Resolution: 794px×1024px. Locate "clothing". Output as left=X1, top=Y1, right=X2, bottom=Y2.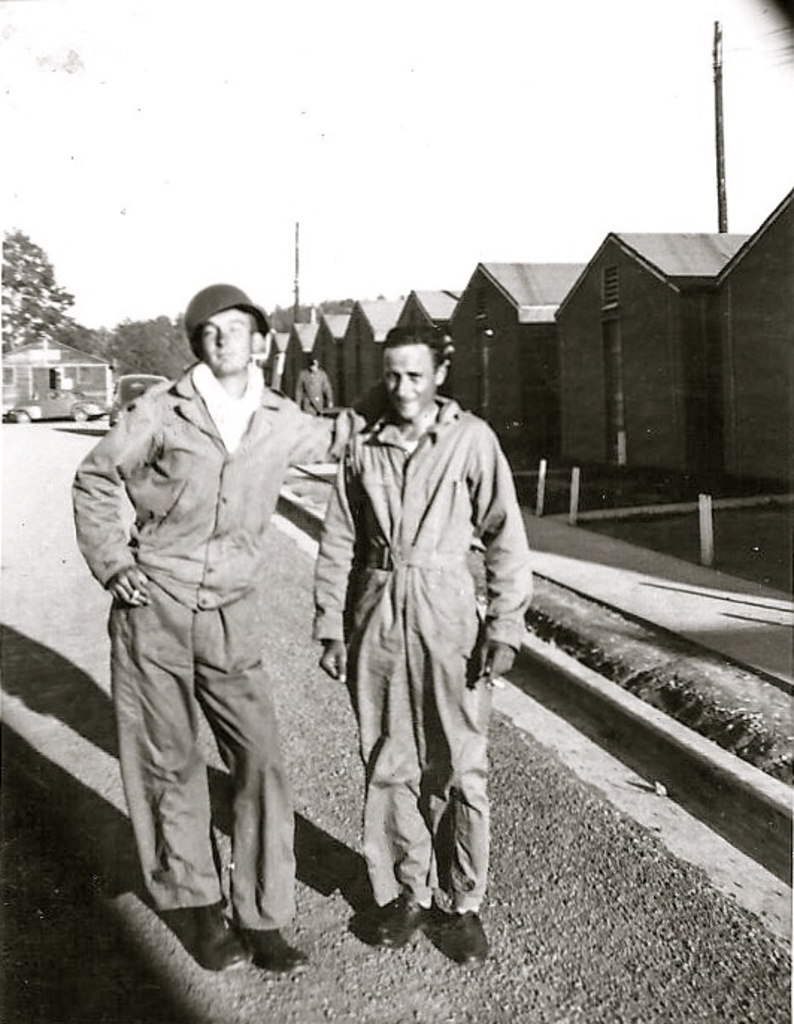
left=321, top=319, right=521, bottom=914.
